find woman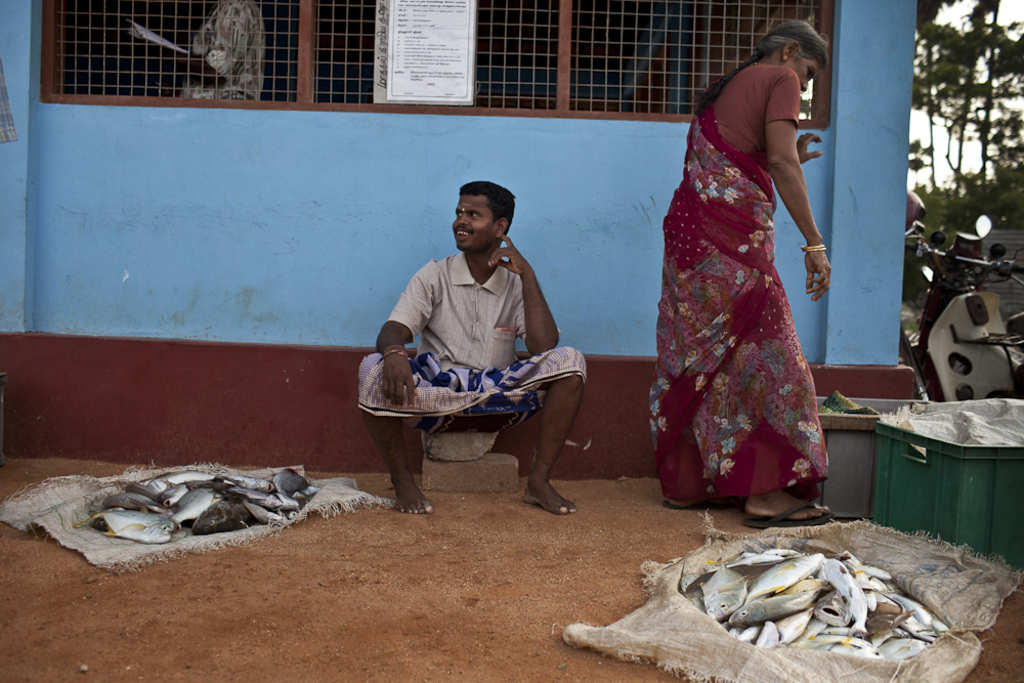
[left=649, top=16, right=849, bottom=541]
